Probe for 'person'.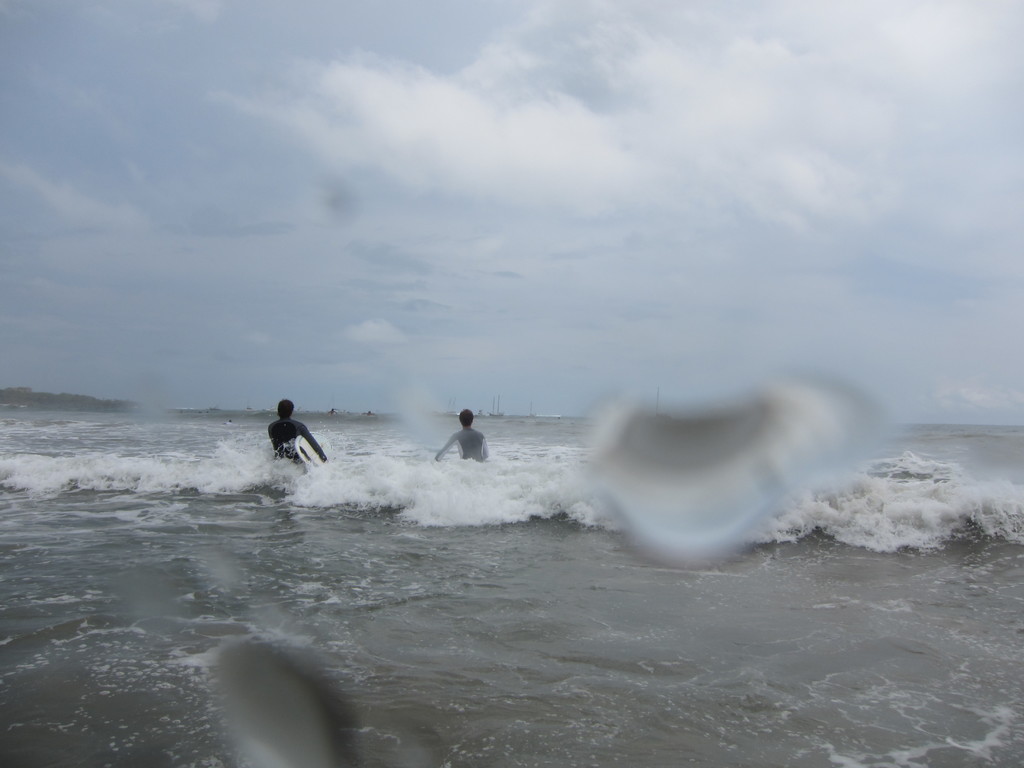
Probe result: 435/406/492/462.
